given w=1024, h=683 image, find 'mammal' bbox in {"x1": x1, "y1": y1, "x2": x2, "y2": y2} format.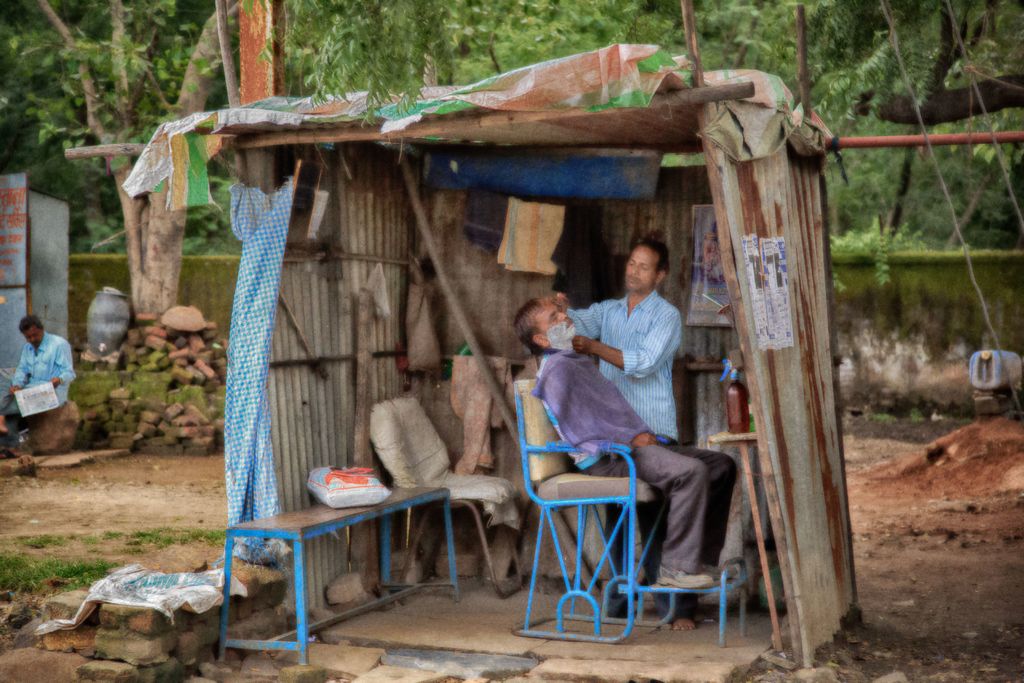
{"x1": 8, "y1": 316, "x2": 58, "y2": 463}.
